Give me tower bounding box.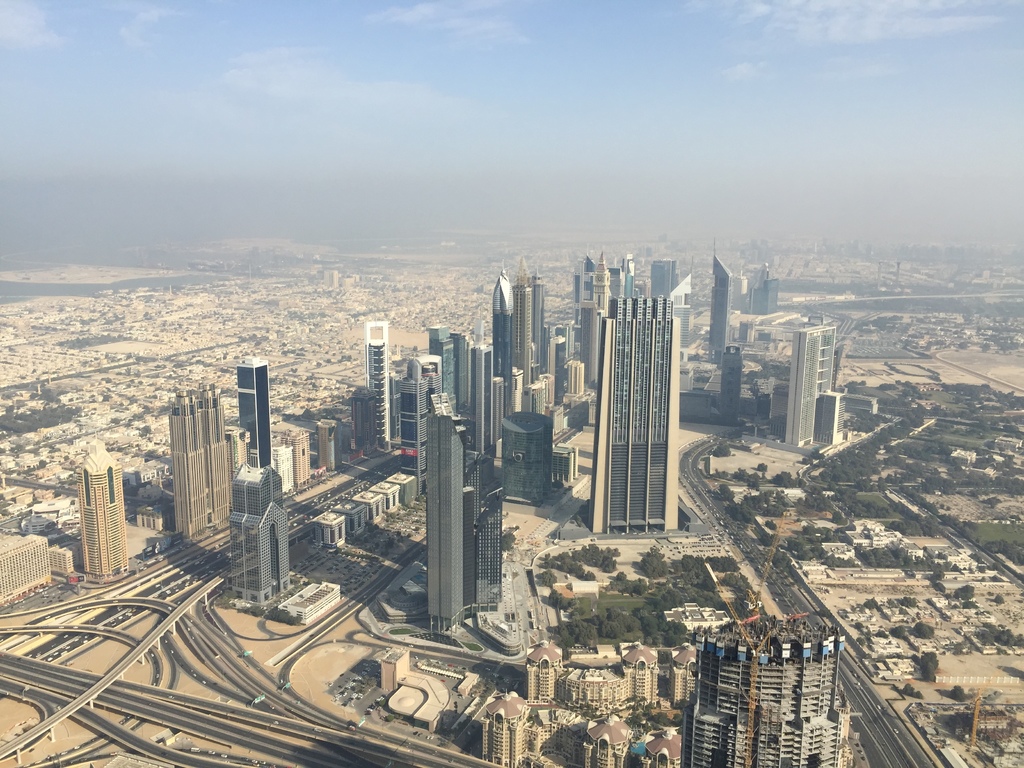
x1=371 y1=323 x2=388 y2=447.
